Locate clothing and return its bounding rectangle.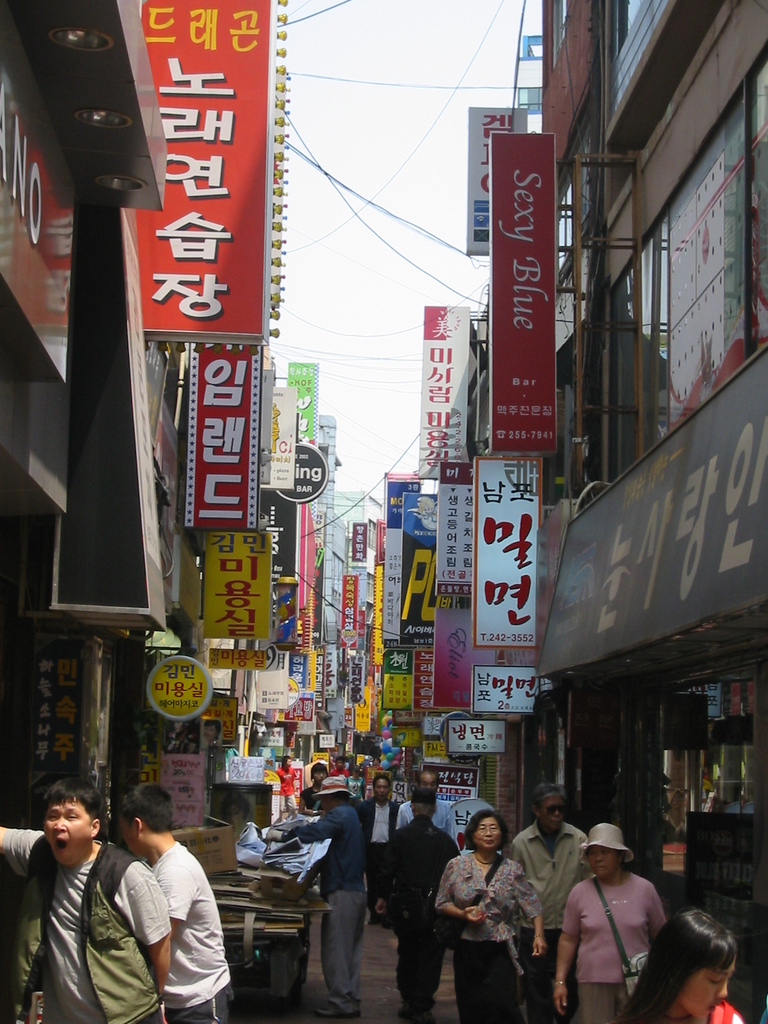
387/829/456/979.
